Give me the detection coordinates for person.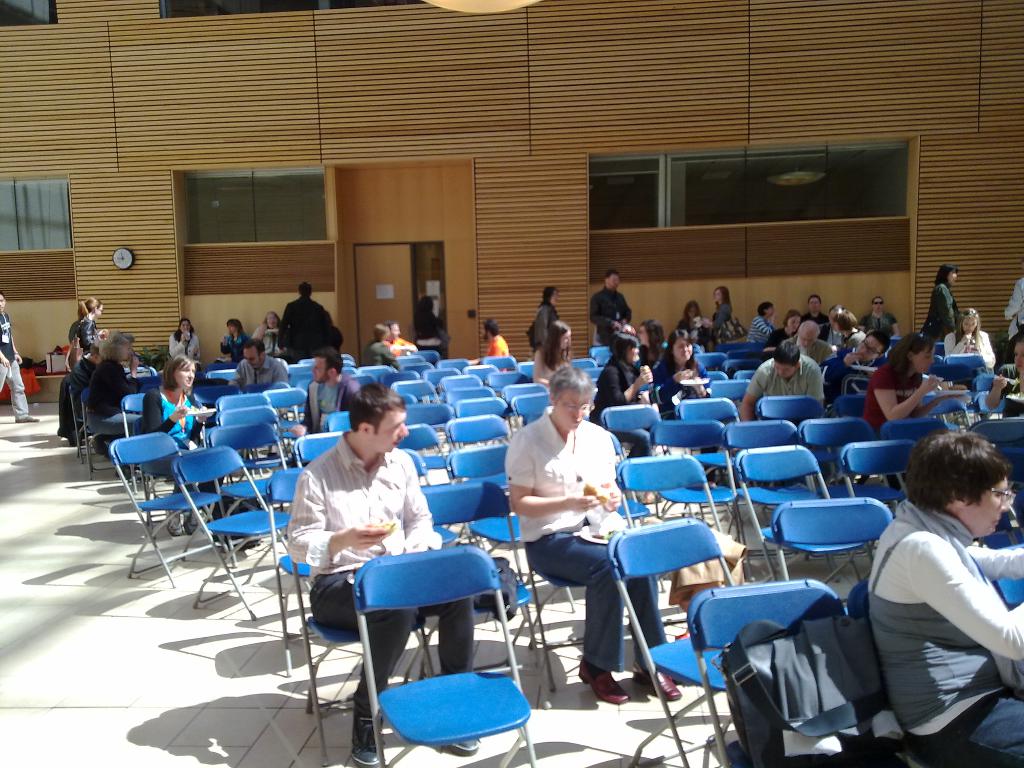
x1=923 y1=264 x2=966 y2=347.
